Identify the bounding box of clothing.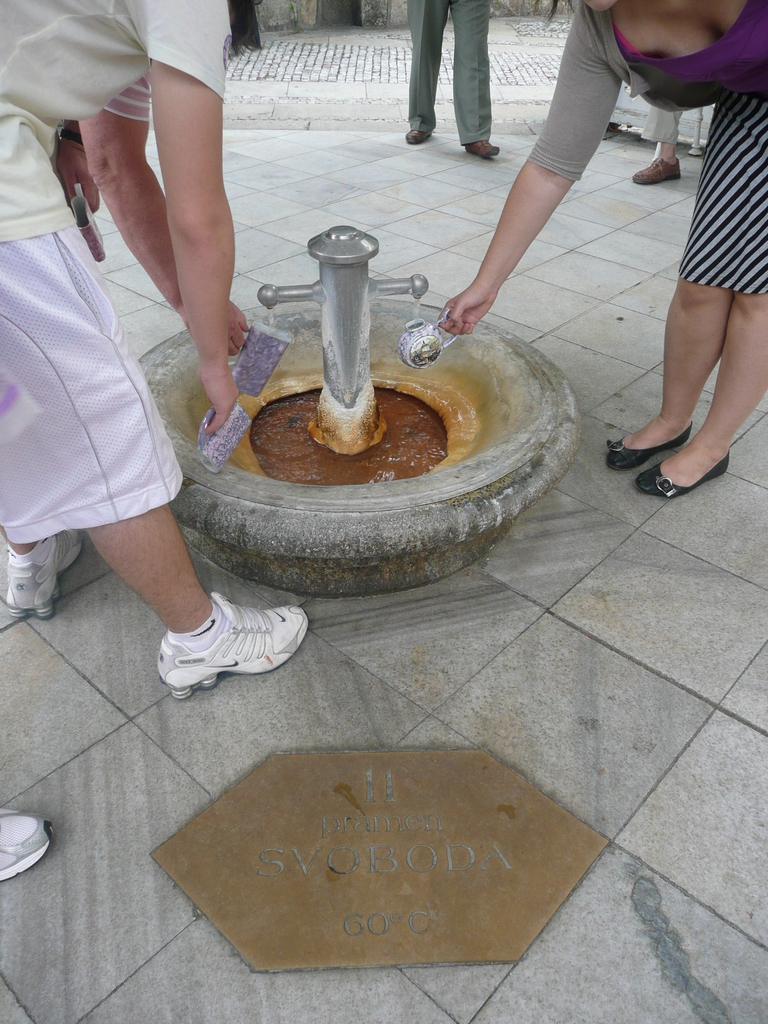
<bbox>538, 0, 767, 301</bbox>.
